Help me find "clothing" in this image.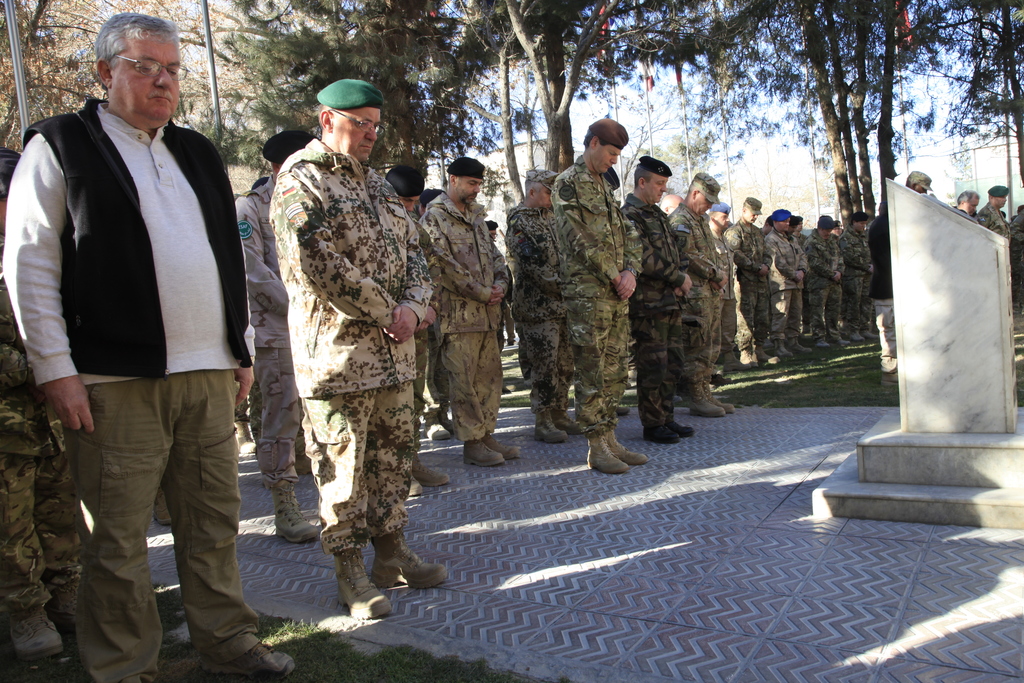
Found it: {"left": 845, "top": 226, "right": 881, "bottom": 324}.
